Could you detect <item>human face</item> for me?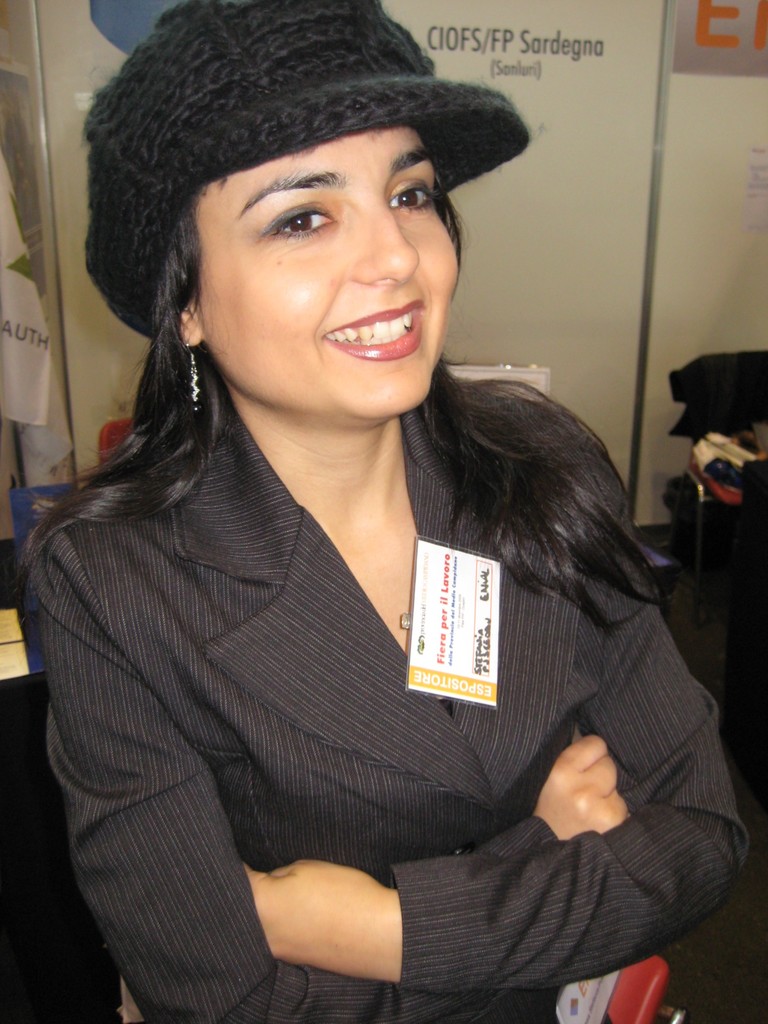
Detection result: 207/120/458/412.
